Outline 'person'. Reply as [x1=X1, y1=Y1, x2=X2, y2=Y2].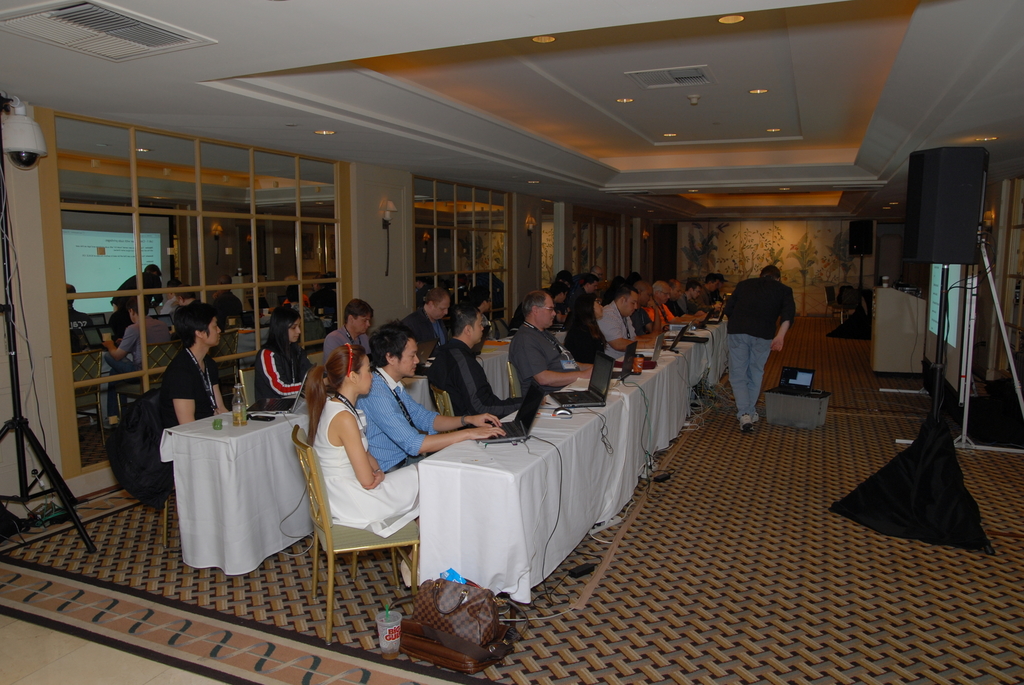
[x1=300, y1=337, x2=428, y2=588].
